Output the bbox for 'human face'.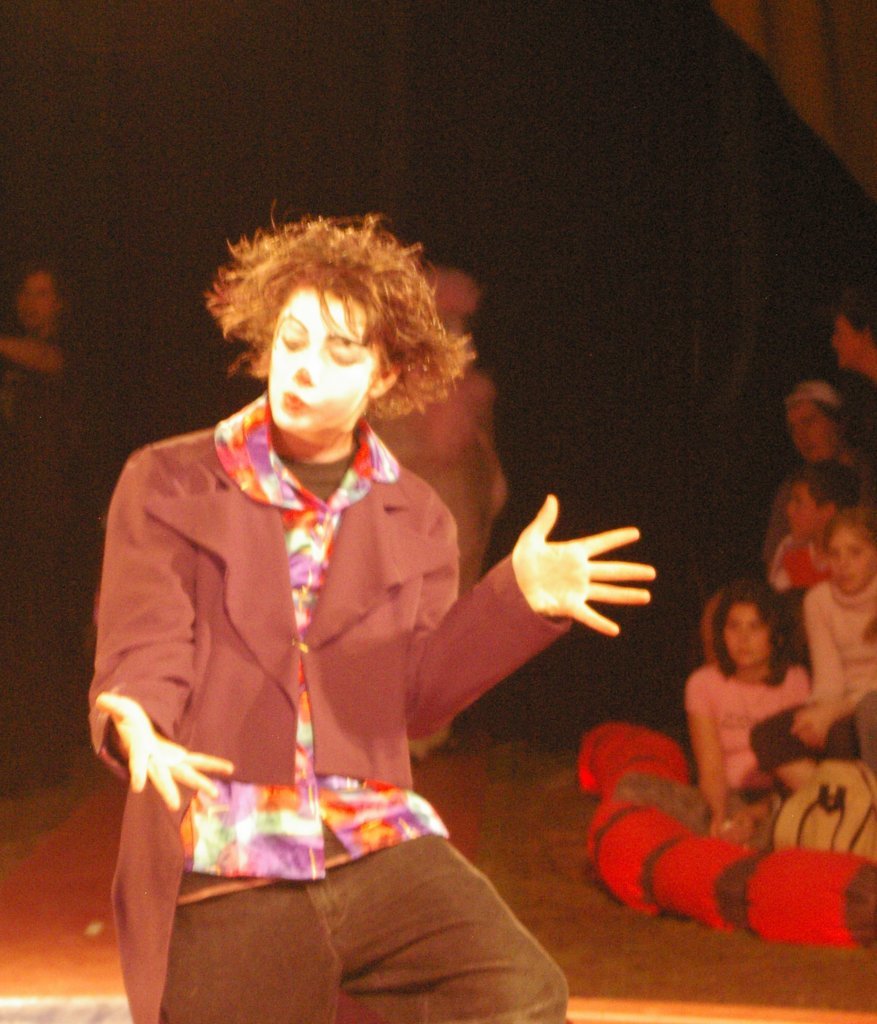
box=[823, 526, 876, 592].
